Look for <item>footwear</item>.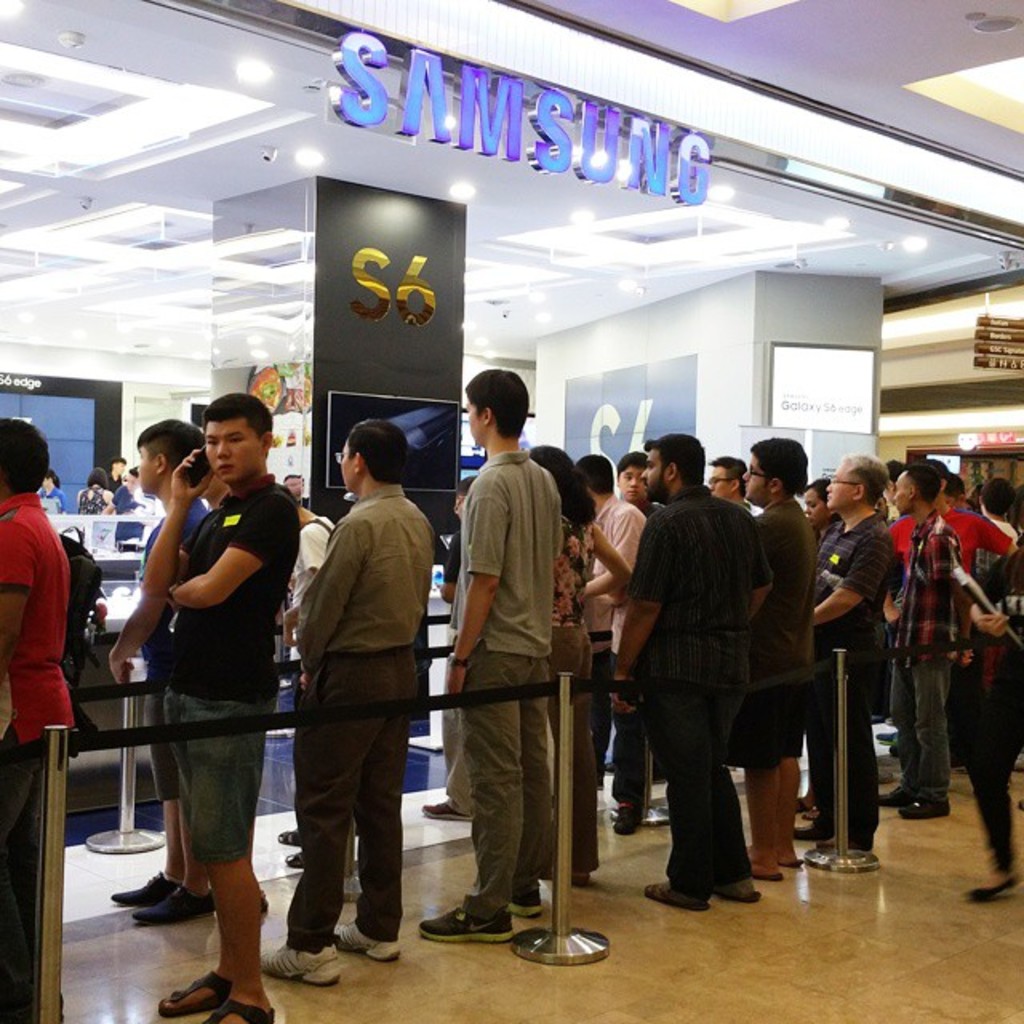
Found: detection(898, 802, 950, 814).
